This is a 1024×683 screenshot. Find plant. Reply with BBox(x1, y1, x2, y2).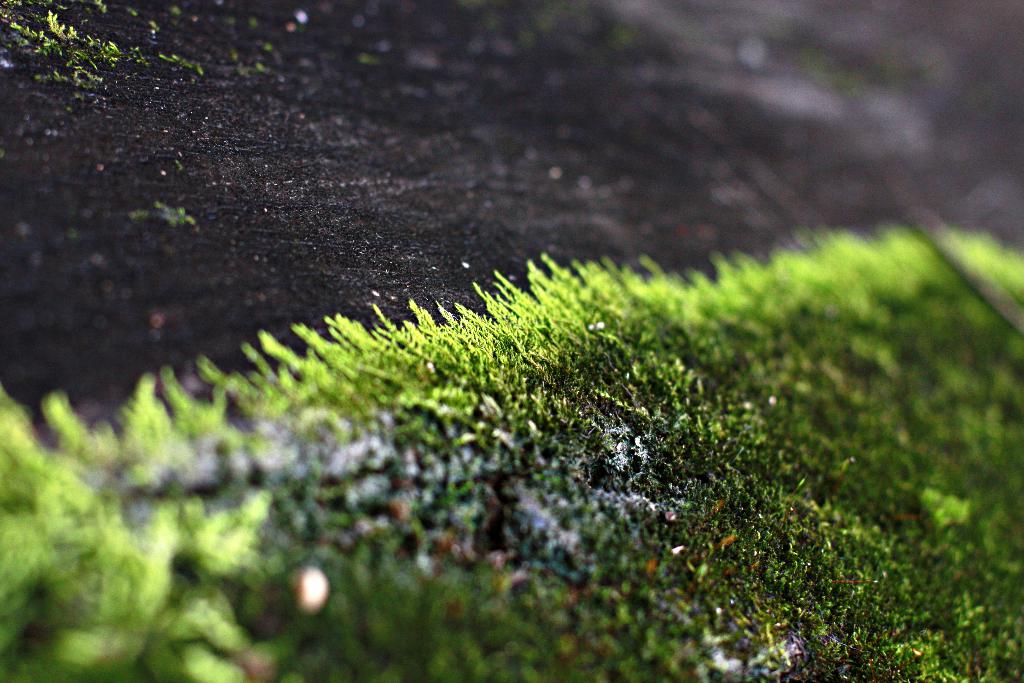
BBox(149, 198, 198, 227).
